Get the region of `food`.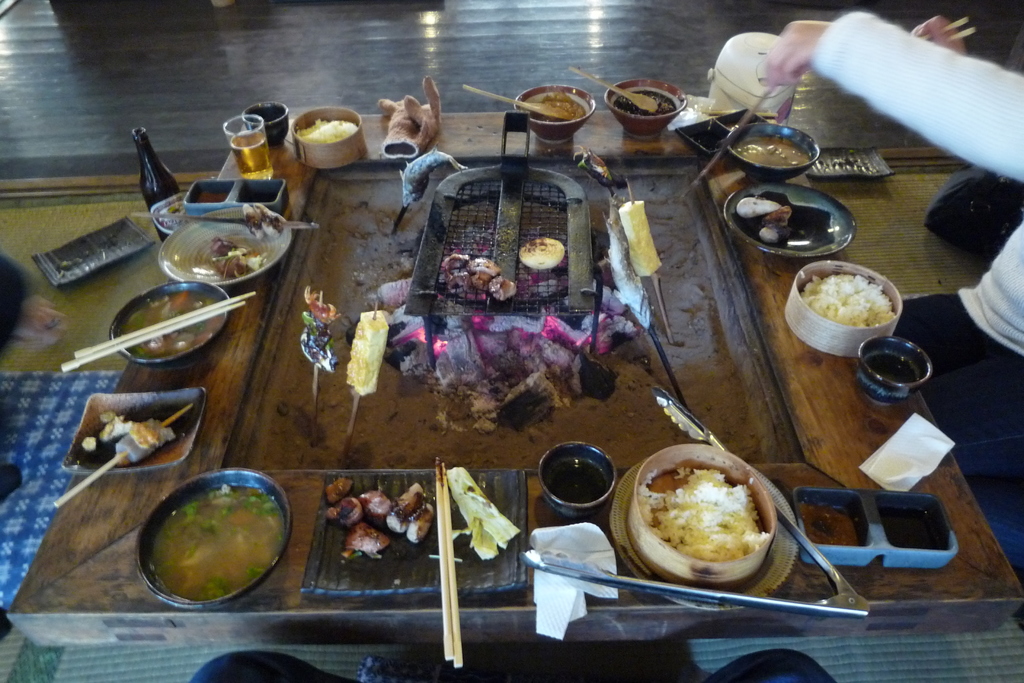
x1=614, y1=88, x2=677, y2=119.
